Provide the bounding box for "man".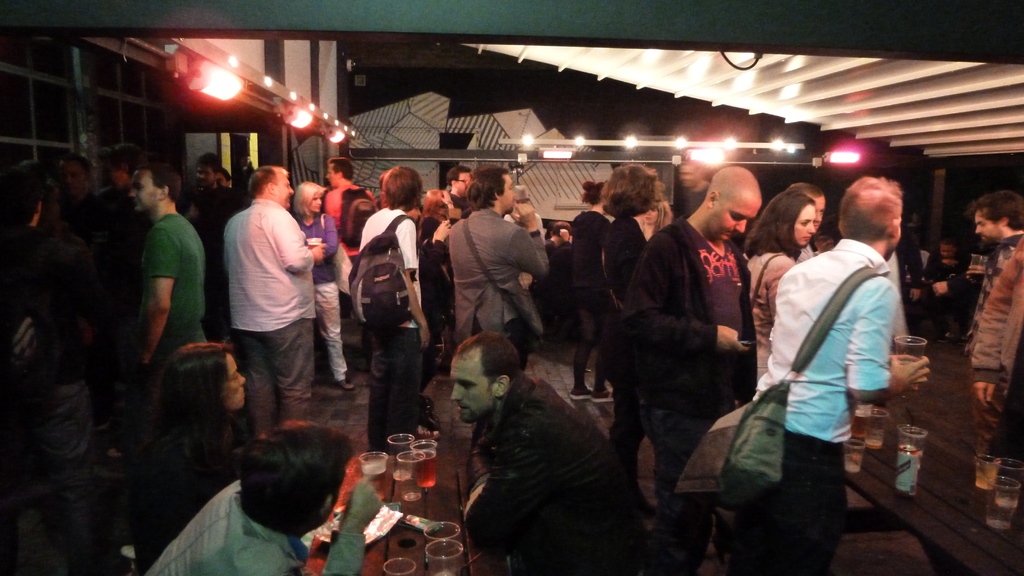
detection(612, 164, 758, 575).
